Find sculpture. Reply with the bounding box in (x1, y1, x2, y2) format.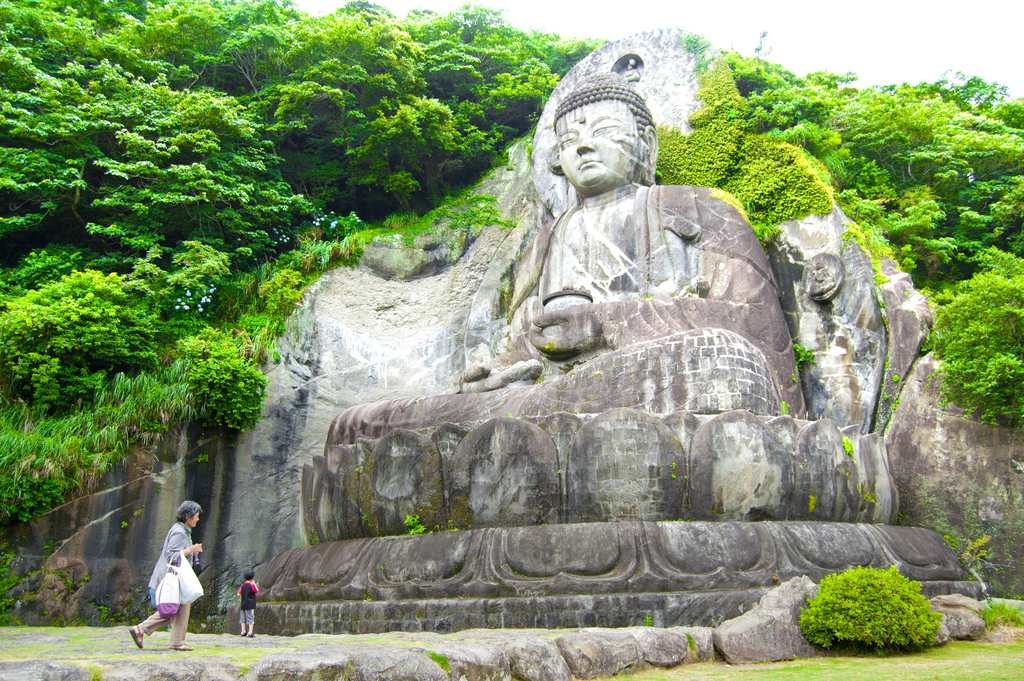
(803, 250, 840, 298).
